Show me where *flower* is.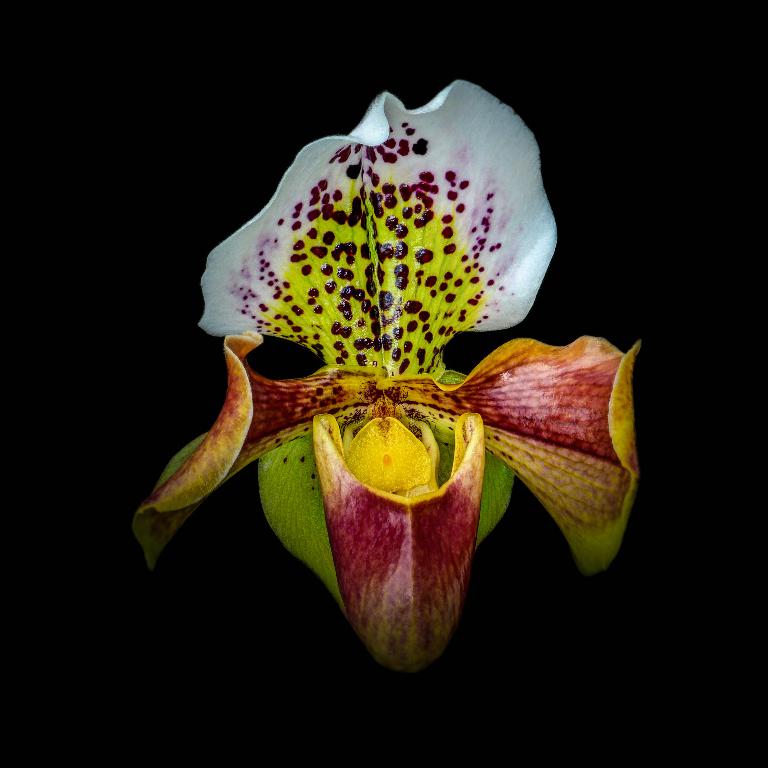
*flower* is at locate(133, 75, 636, 674).
